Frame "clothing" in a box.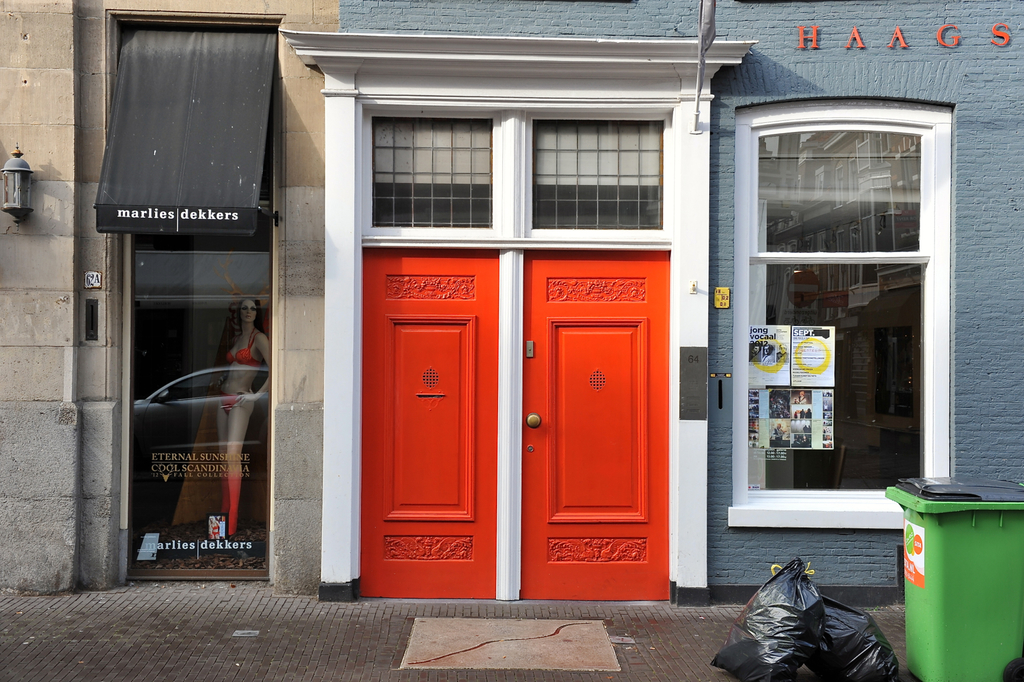
<box>794,412,799,419</box>.
